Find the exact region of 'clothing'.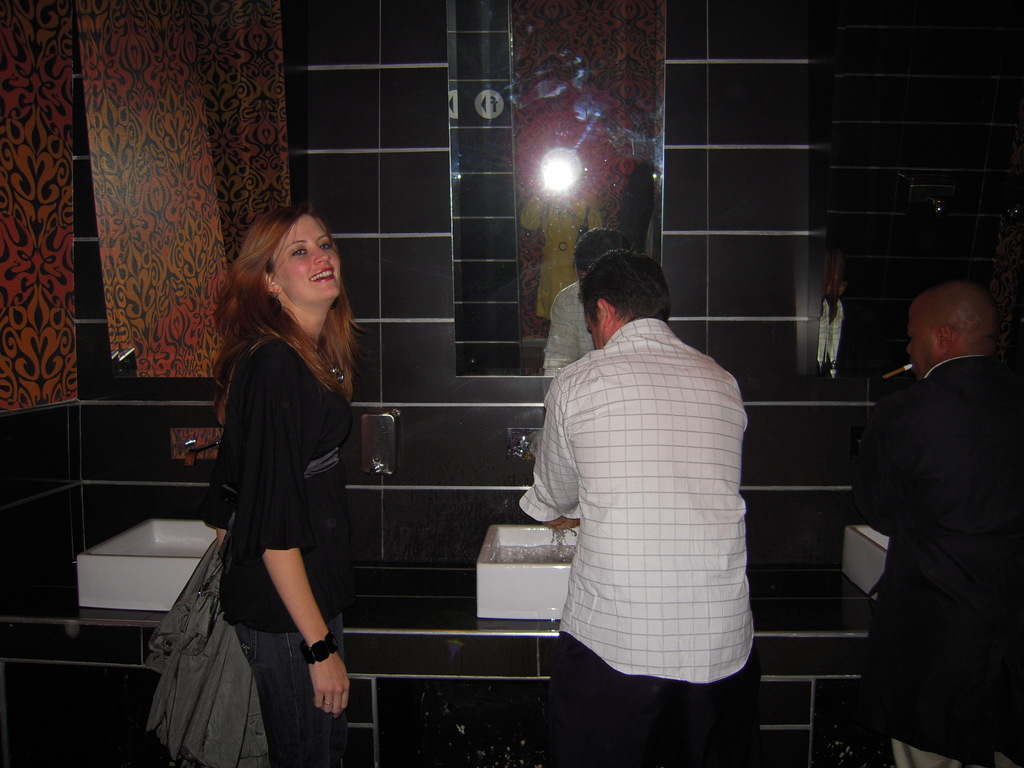
Exact region: l=509, t=314, r=753, b=760.
